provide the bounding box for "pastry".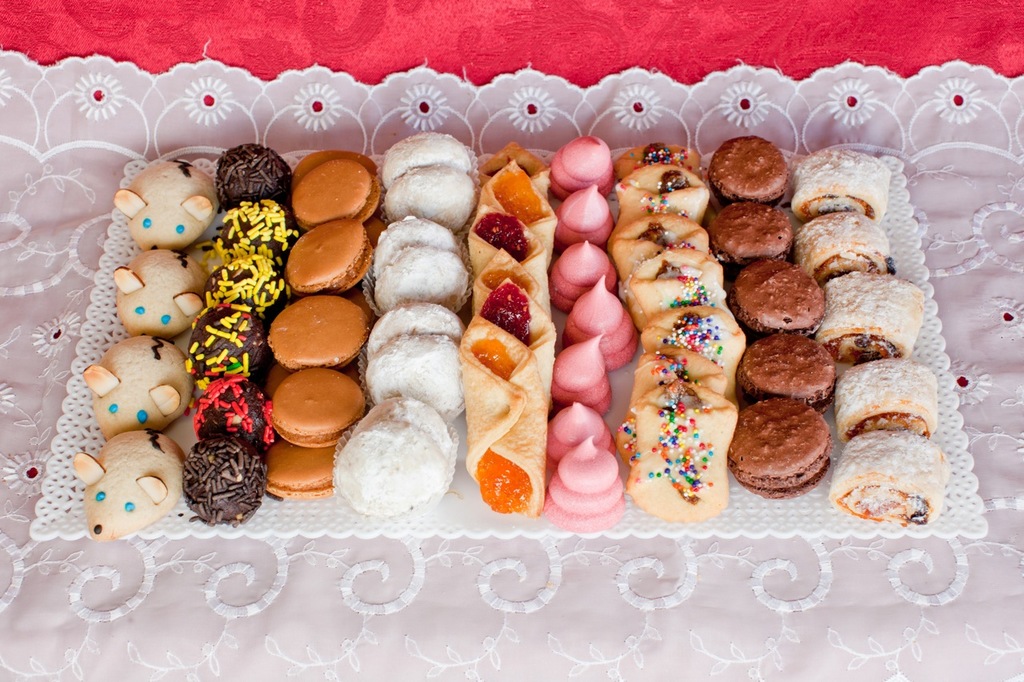
left=706, top=204, right=790, bottom=265.
